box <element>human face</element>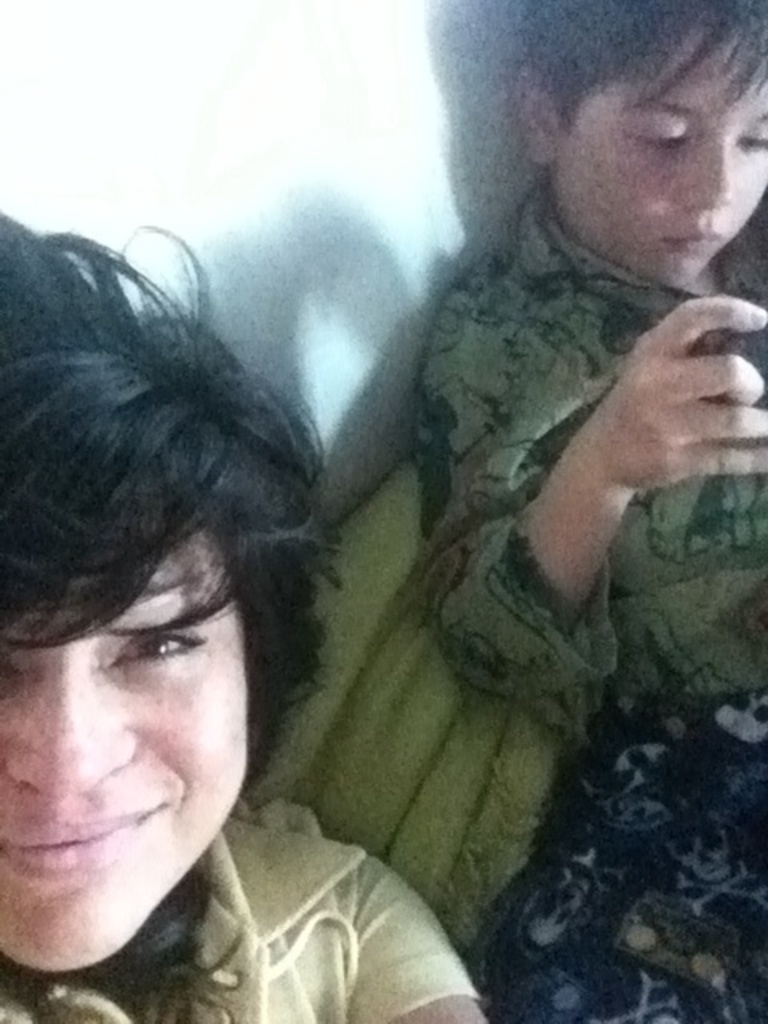
[left=0, top=517, right=248, bottom=979]
